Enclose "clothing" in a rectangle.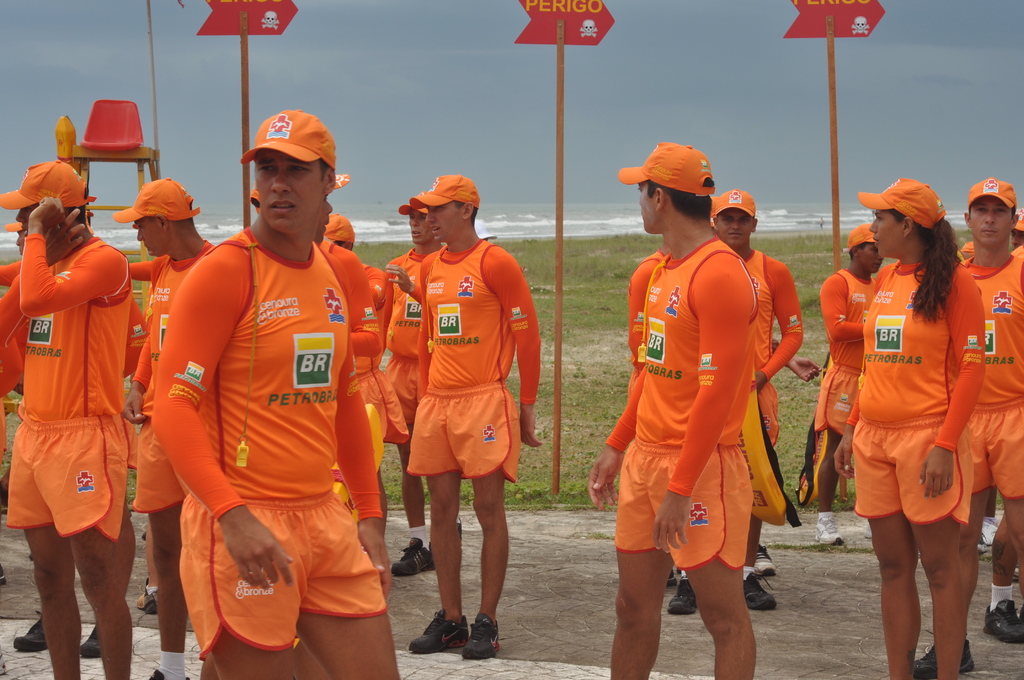
0/231/109/429.
